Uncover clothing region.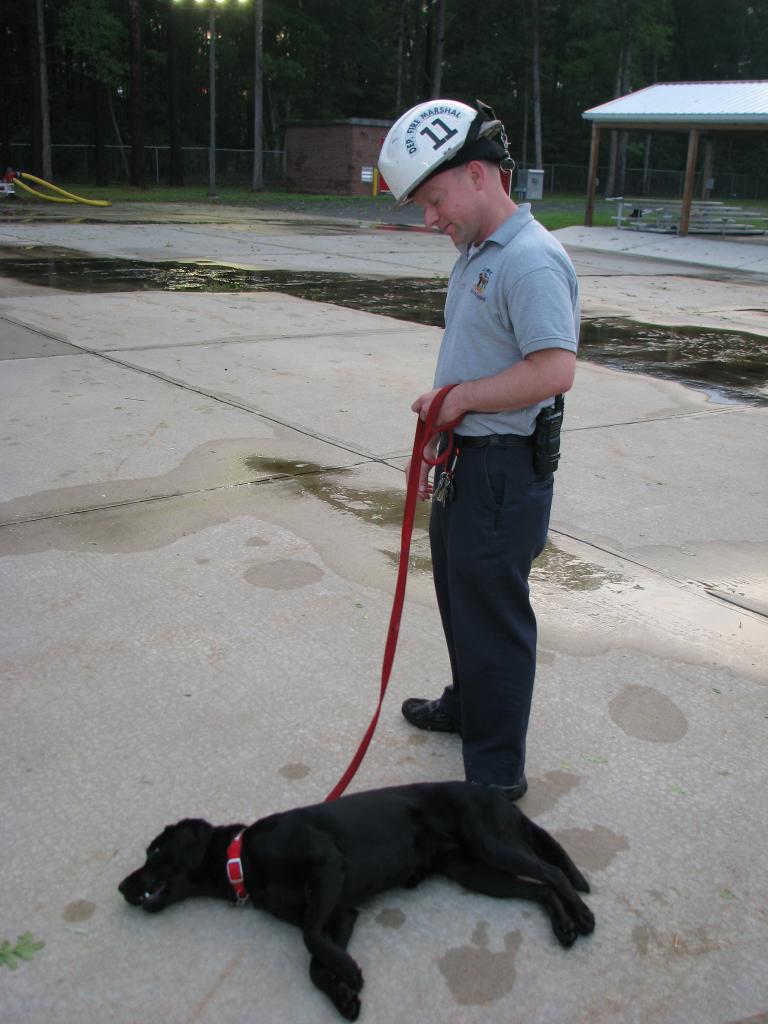
Uncovered: box(415, 205, 573, 824).
